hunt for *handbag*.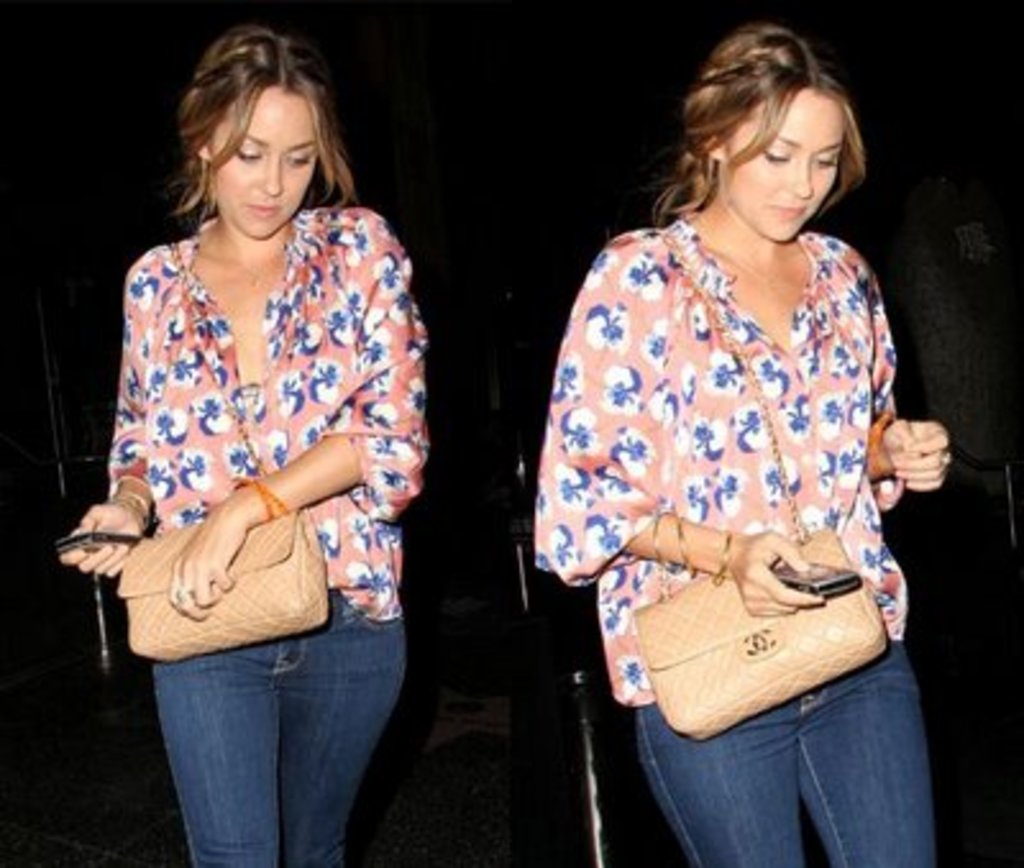
Hunted down at [622, 228, 891, 745].
